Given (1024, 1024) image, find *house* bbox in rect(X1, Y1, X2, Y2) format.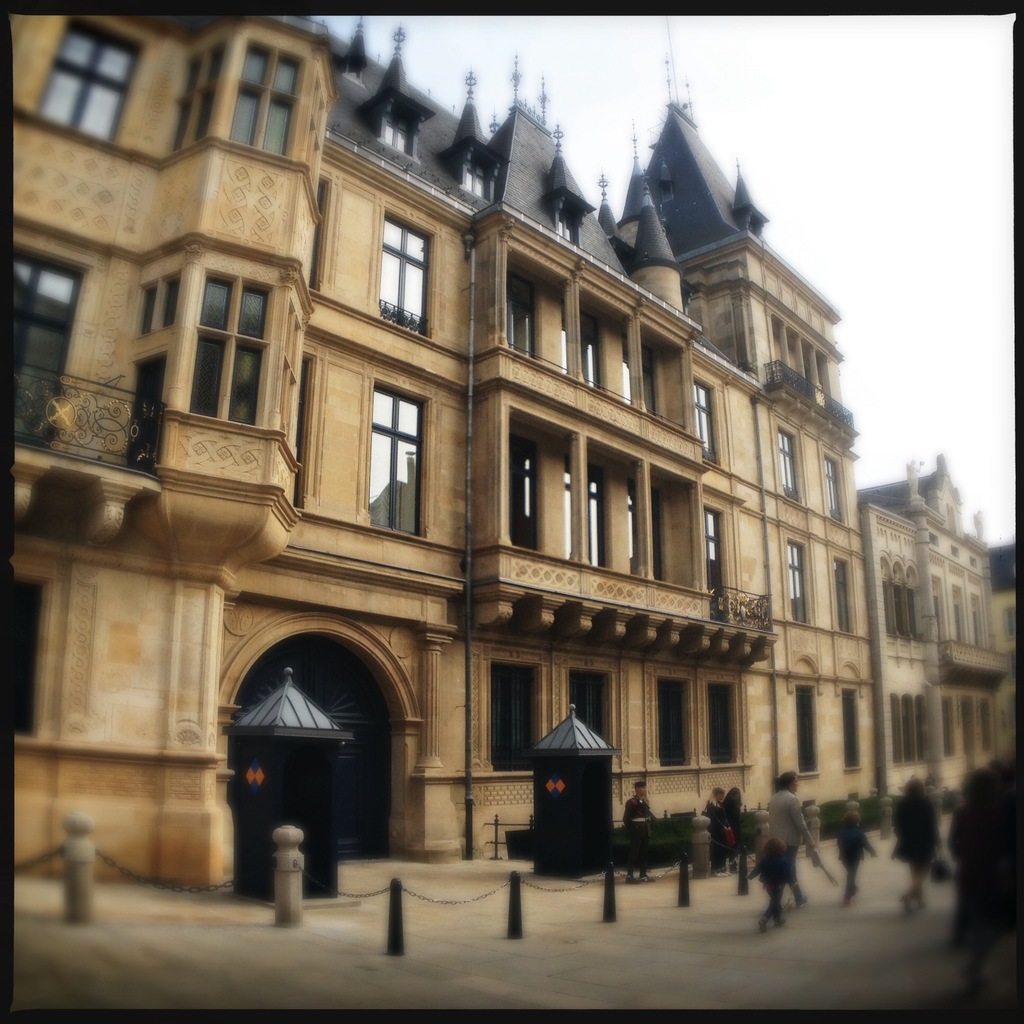
rect(863, 458, 1006, 799).
